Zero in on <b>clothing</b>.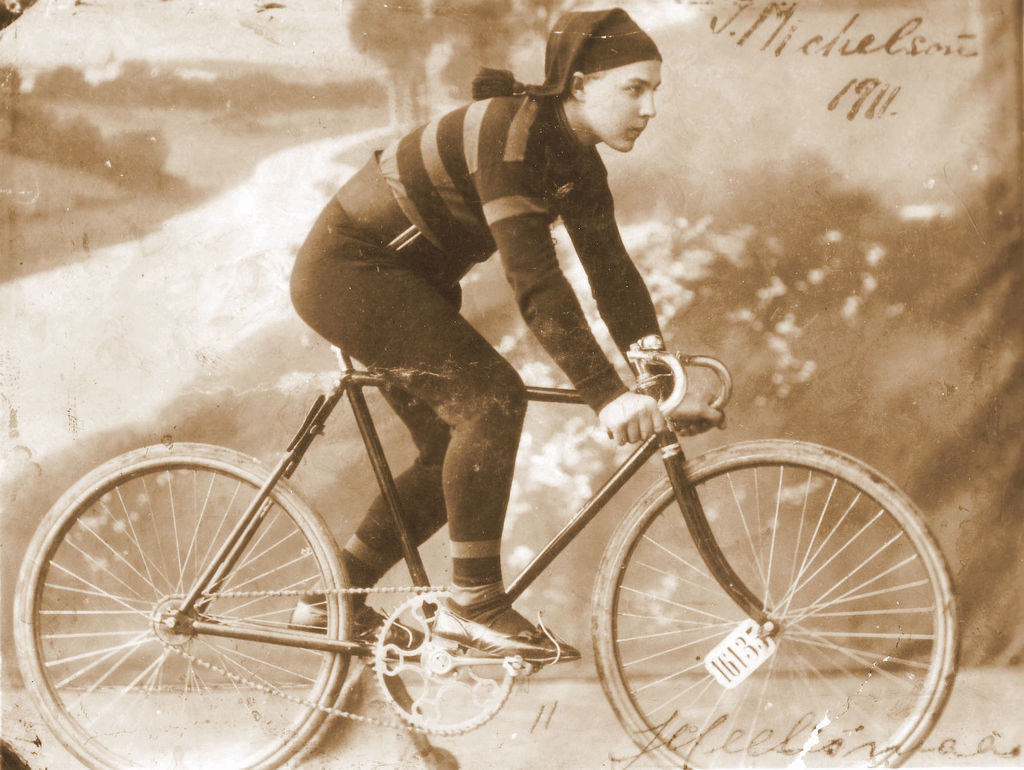
Zeroed in: 326, 96, 694, 577.
